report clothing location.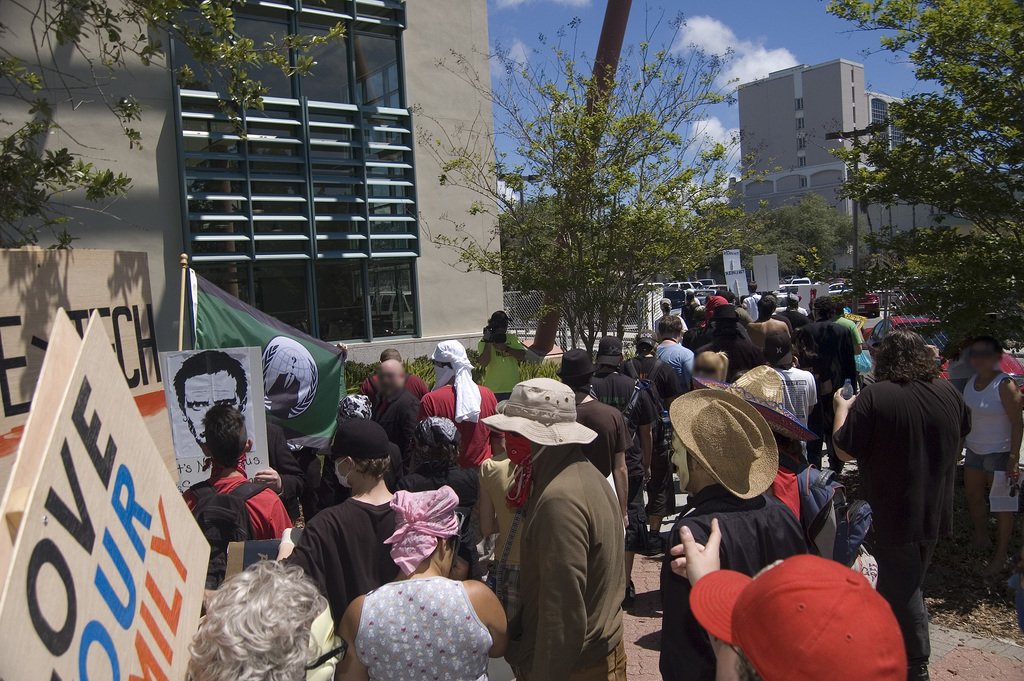
Report: <box>703,321,748,339</box>.
